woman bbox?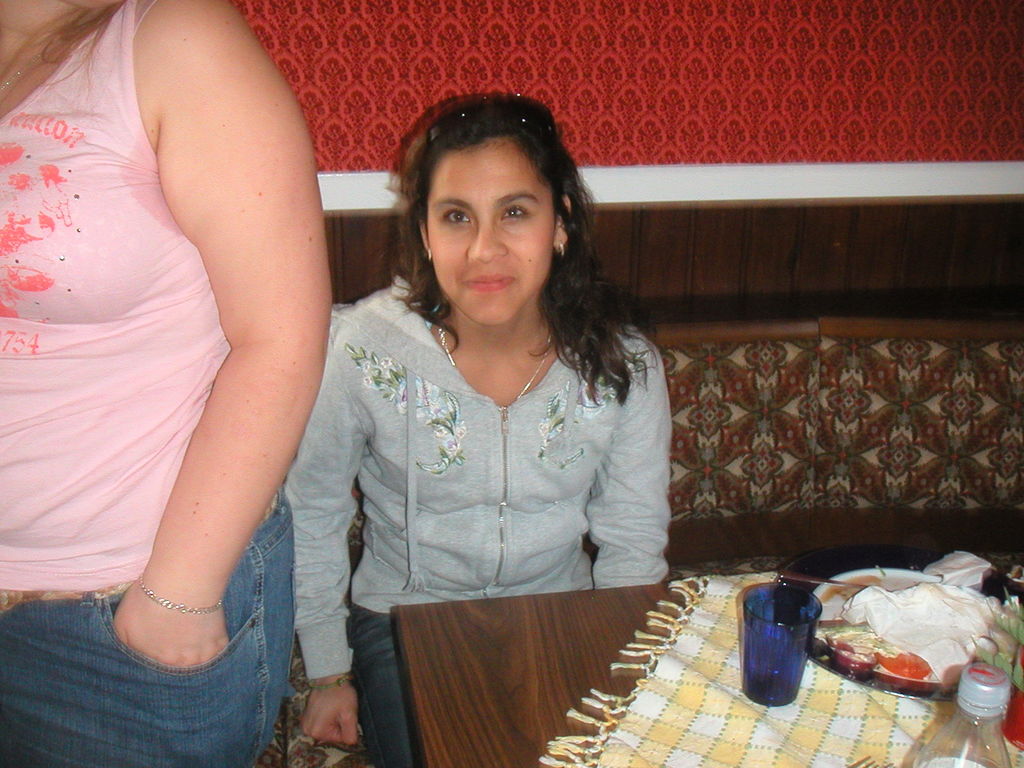
0 0 334 767
